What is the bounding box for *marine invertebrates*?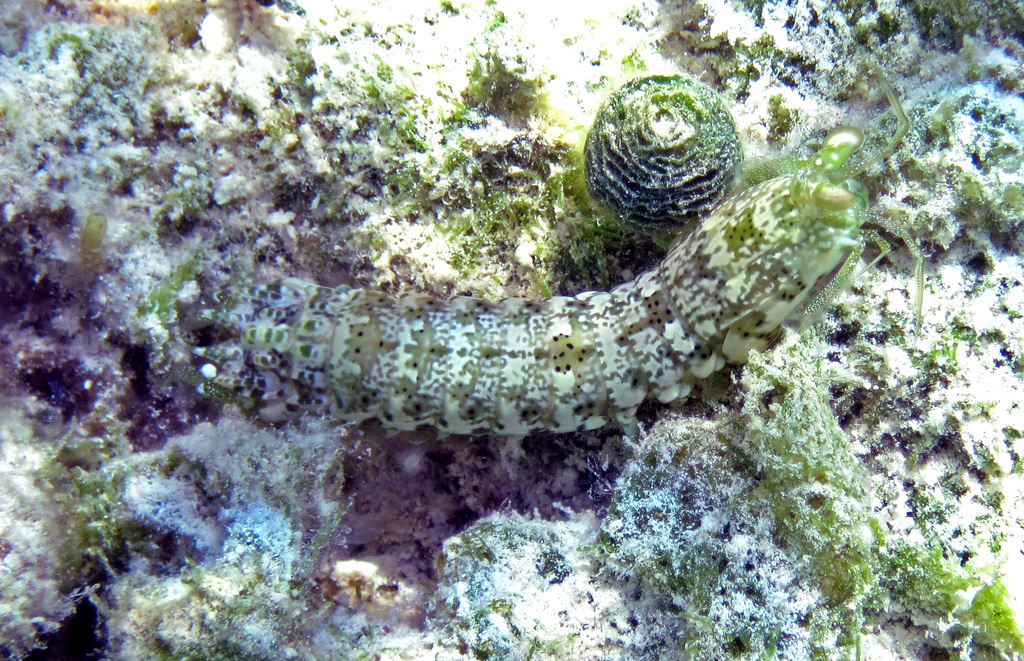
{"left": 73, "top": 208, "right": 122, "bottom": 320}.
